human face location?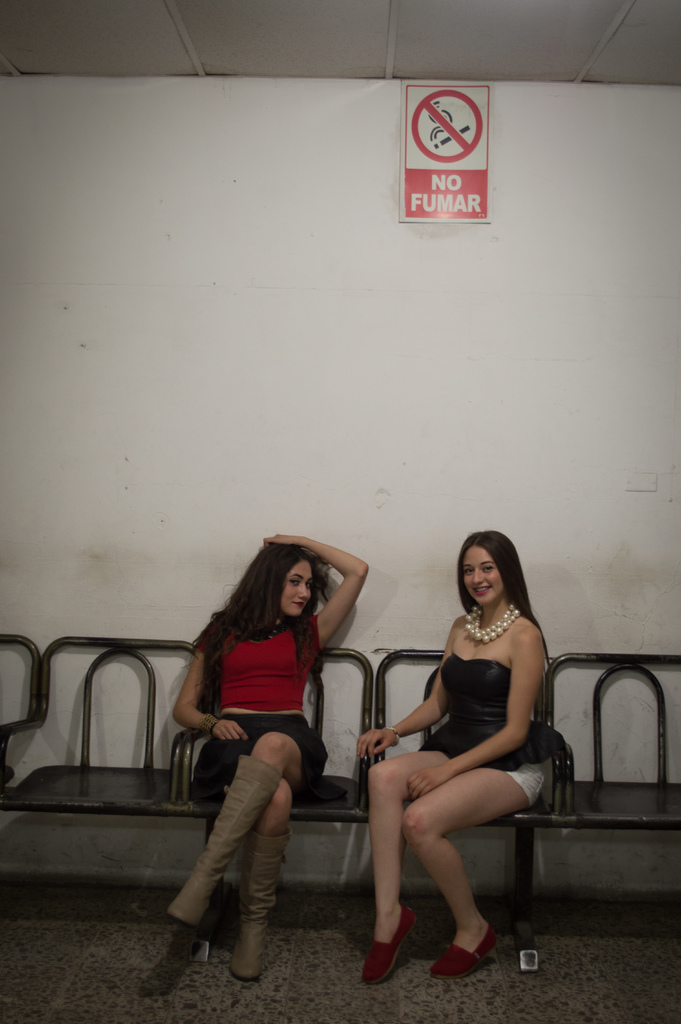
box(279, 559, 311, 617)
